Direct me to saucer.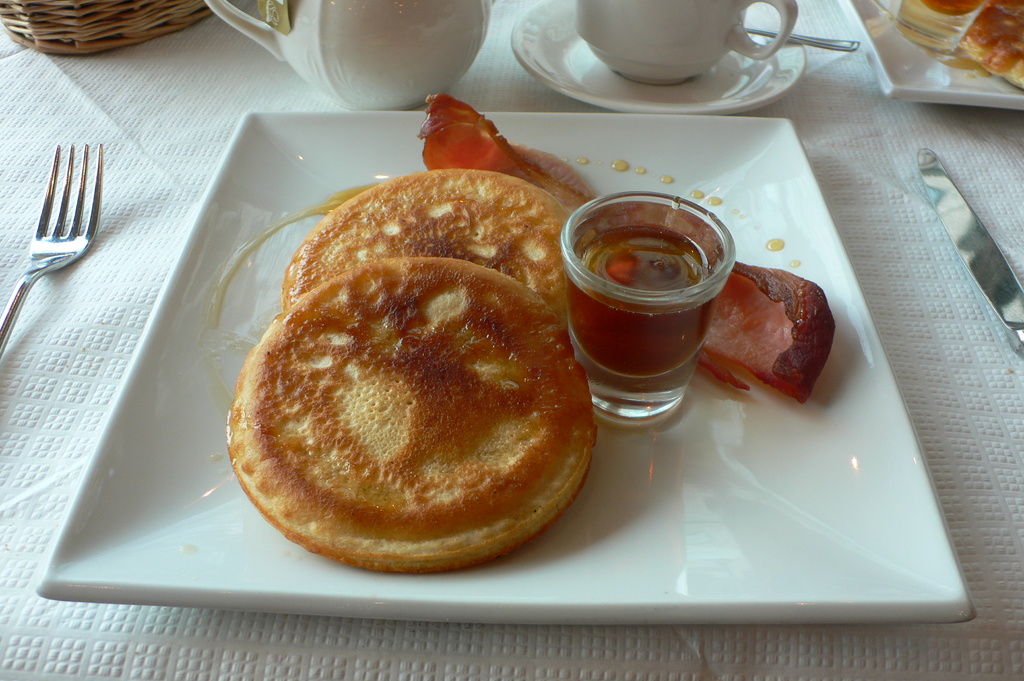
Direction: 504, 0, 806, 112.
